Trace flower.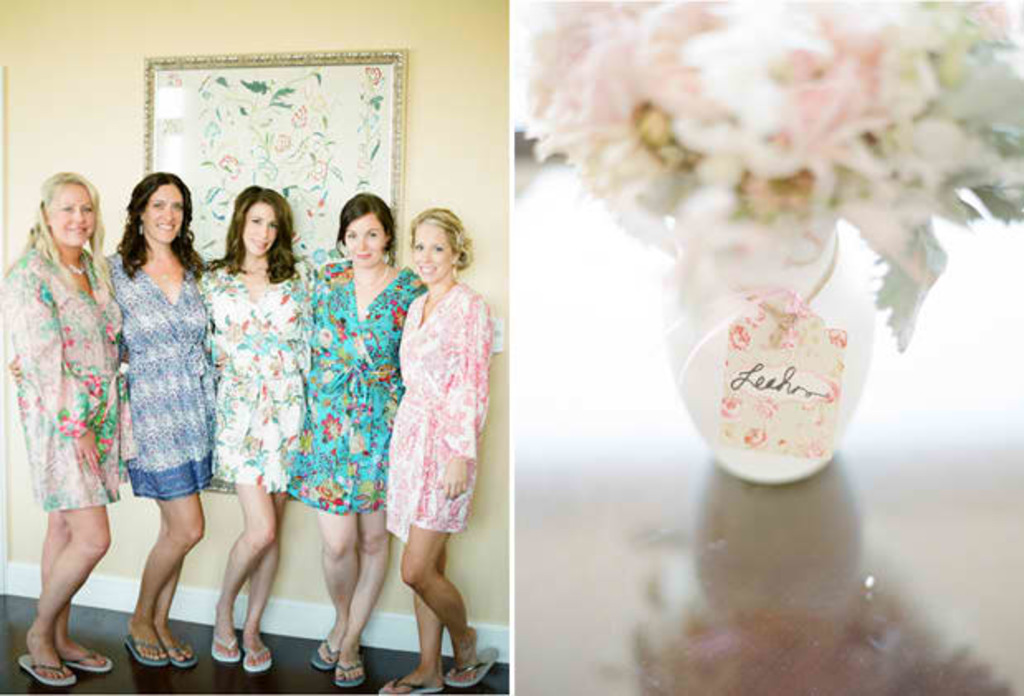
Traced to <box>720,397,739,417</box>.
